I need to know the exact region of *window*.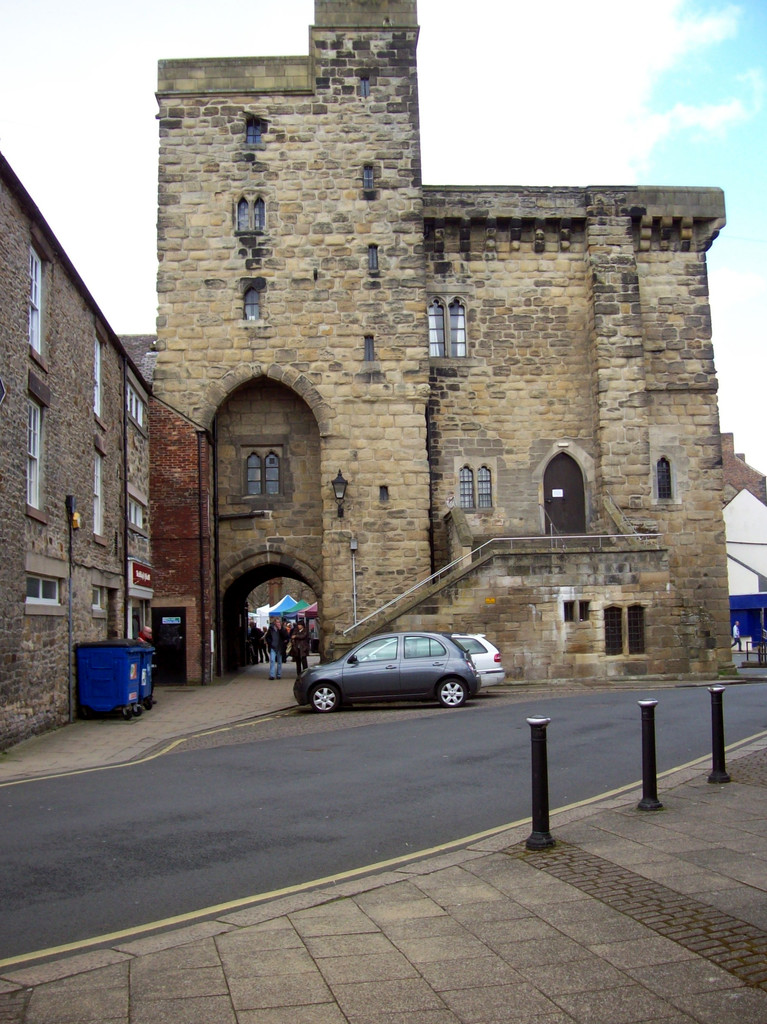
Region: l=127, t=385, r=149, b=435.
